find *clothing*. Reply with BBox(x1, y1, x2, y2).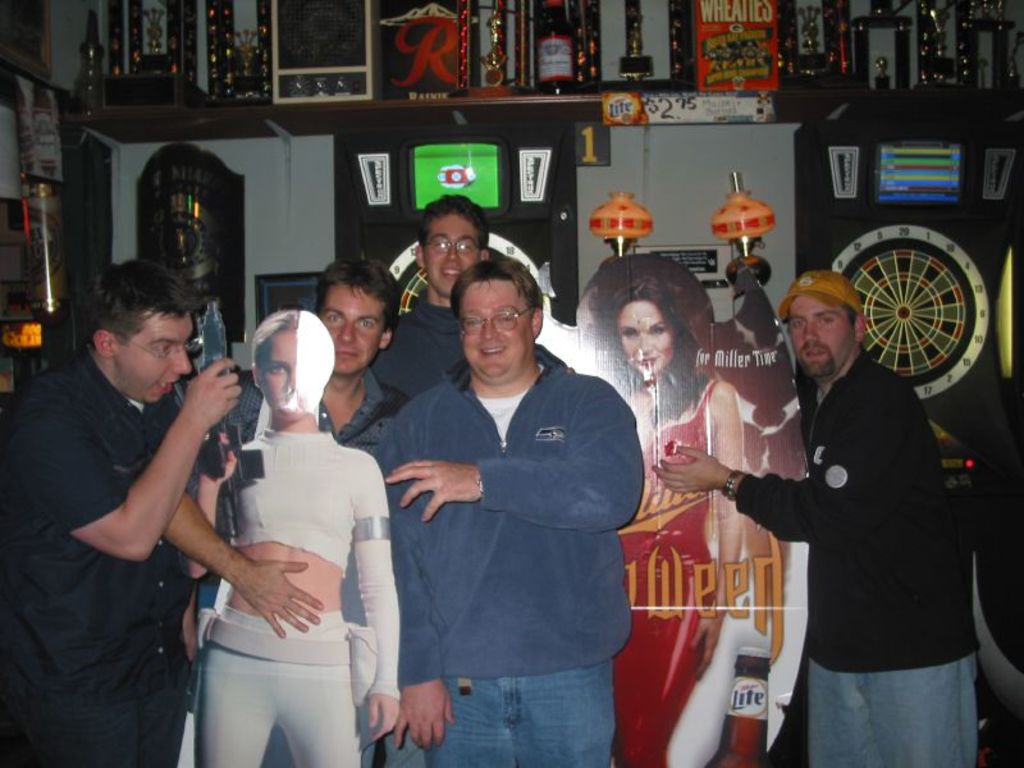
BBox(732, 352, 984, 767).
